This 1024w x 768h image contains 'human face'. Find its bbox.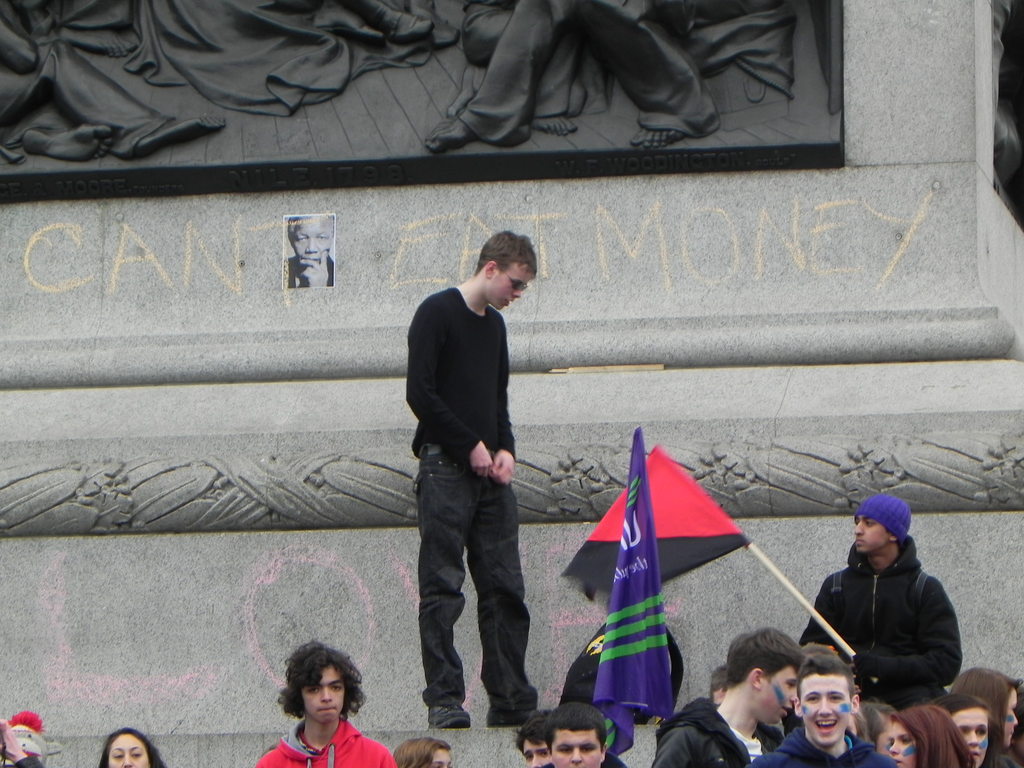
region(289, 220, 332, 262).
